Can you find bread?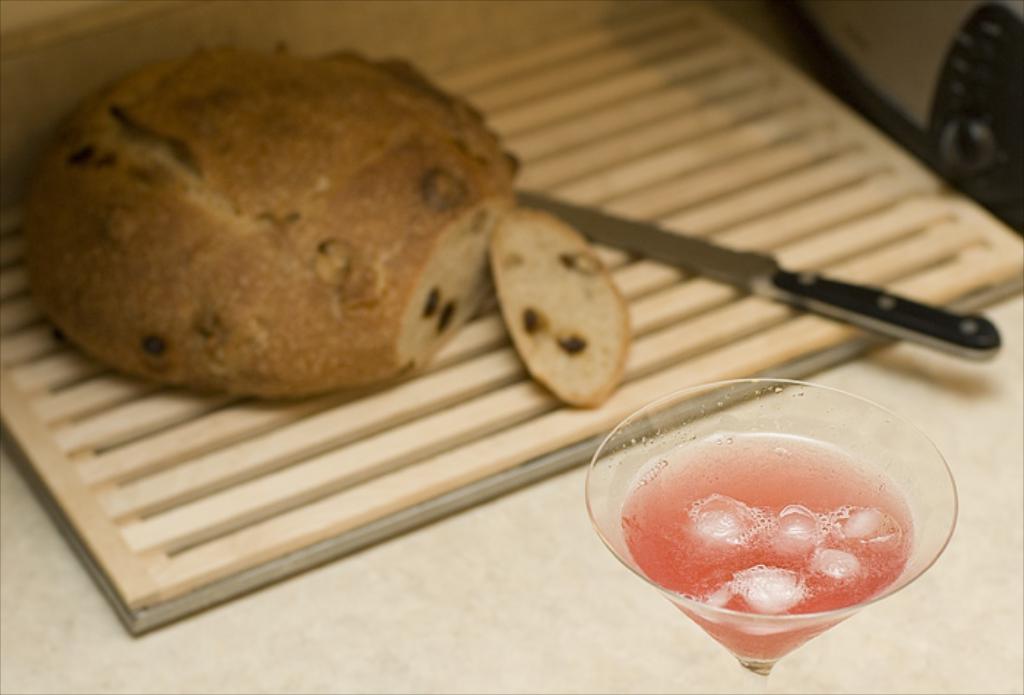
Yes, bounding box: 18:35:562:397.
